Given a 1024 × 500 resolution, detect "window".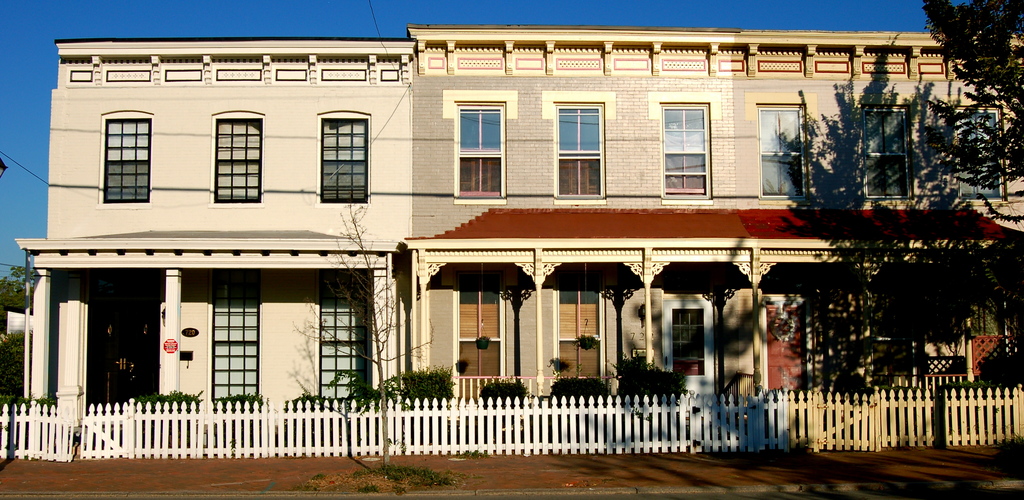
[455, 98, 506, 203].
